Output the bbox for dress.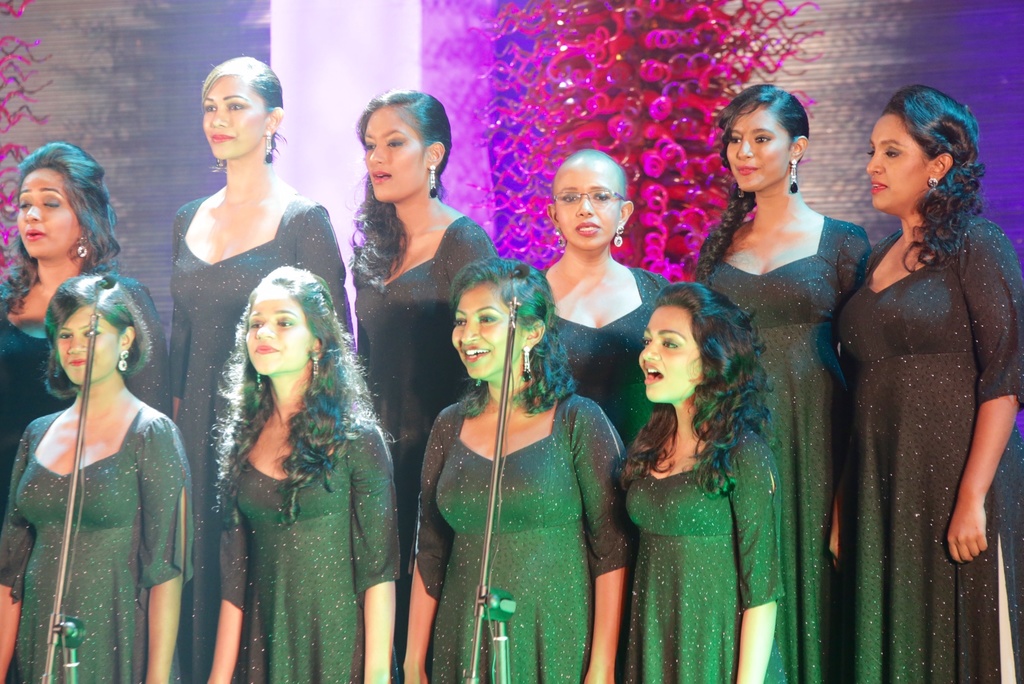
locate(700, 210, 874, 683).
